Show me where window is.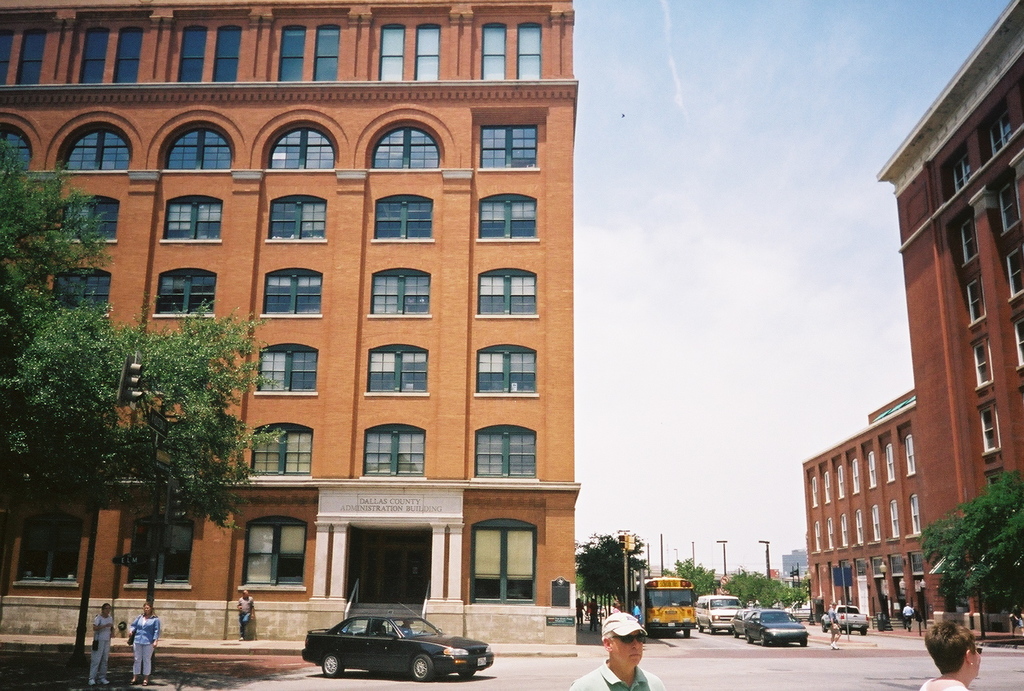
window is at box(869, 503, 883, 543).
